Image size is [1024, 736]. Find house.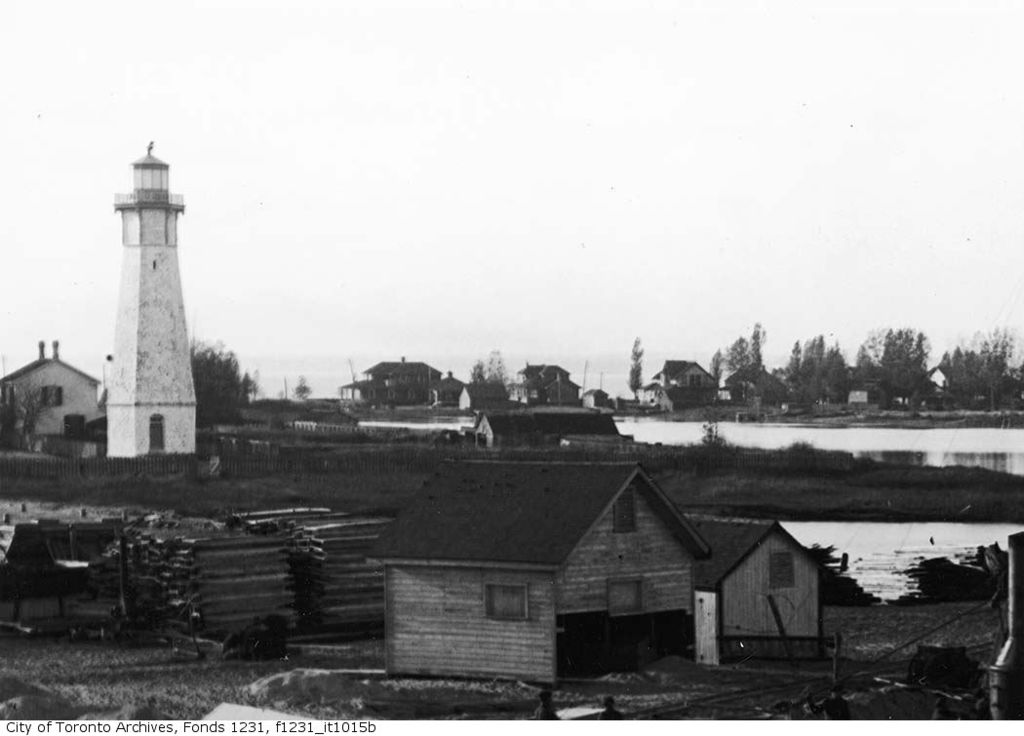
<region>502, 361, 587, 406</region>.
